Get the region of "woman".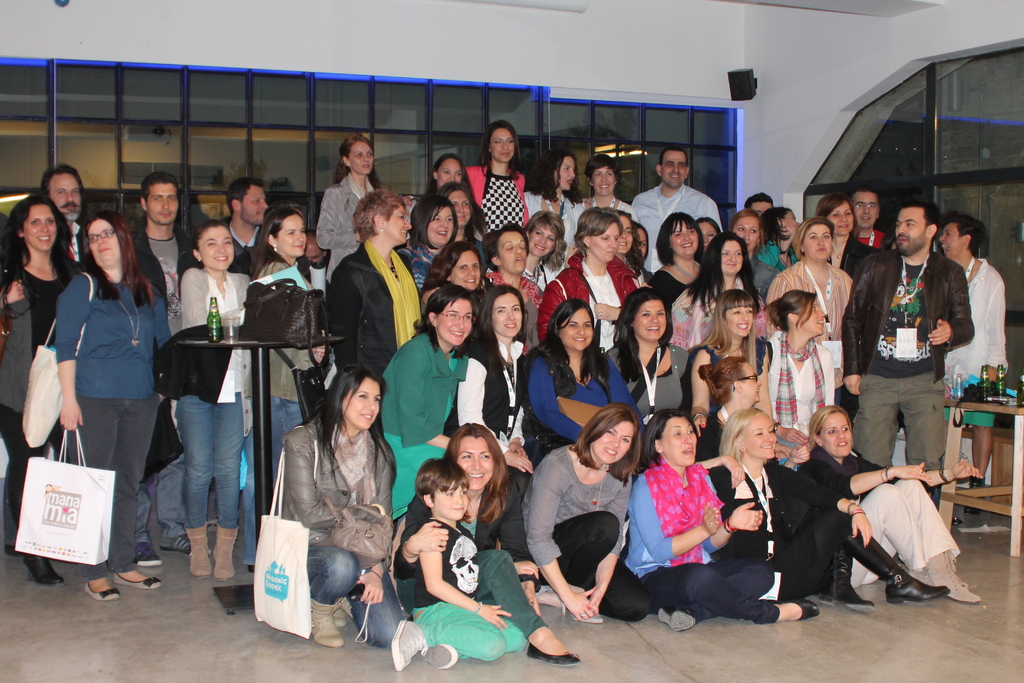
crop(520, 407, 641, 623).
